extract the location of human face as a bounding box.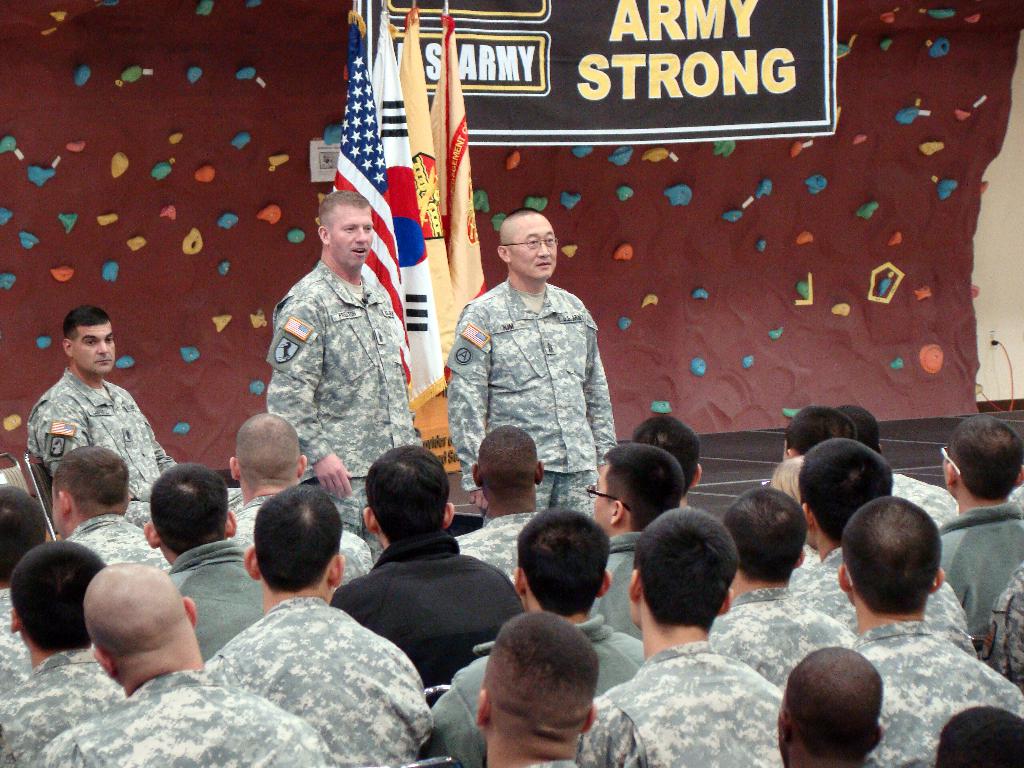
bbox=(330, 209, 372, 268).
